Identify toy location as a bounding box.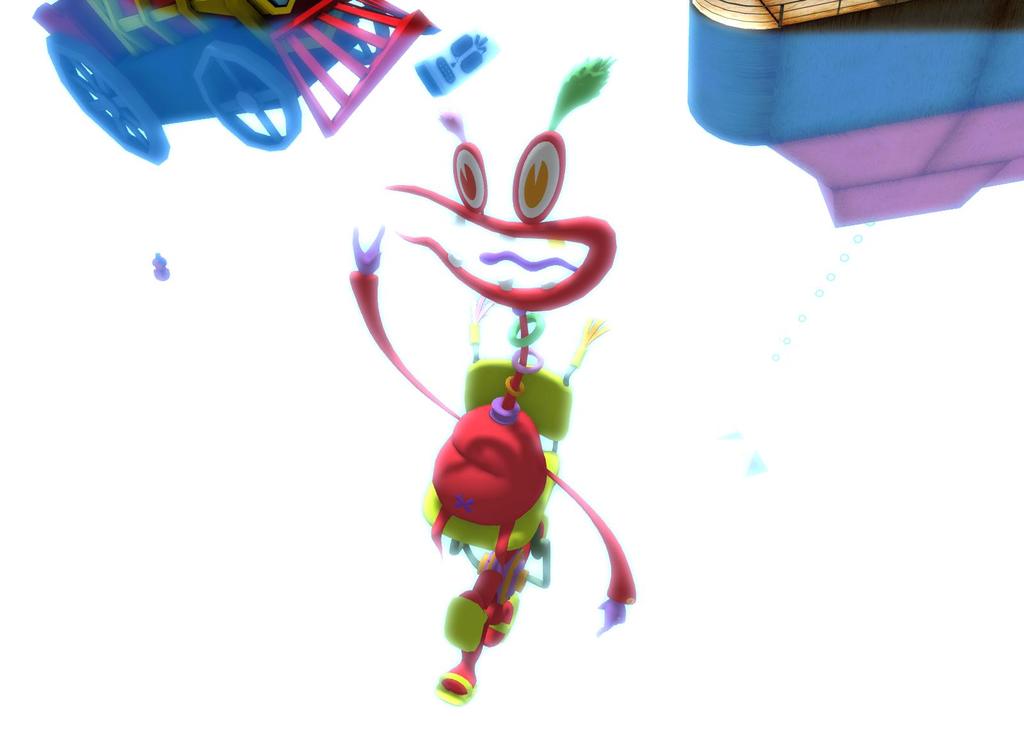
locate(356, 38, 641, 713).
